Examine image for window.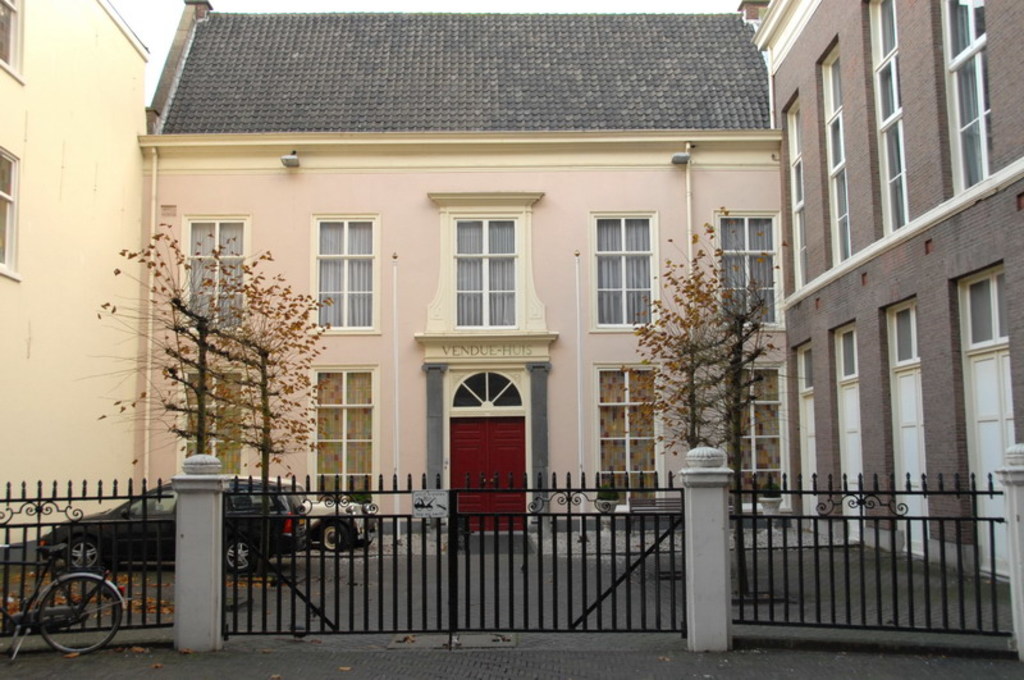
Examination result: rect(448, 181, 534, 334).
